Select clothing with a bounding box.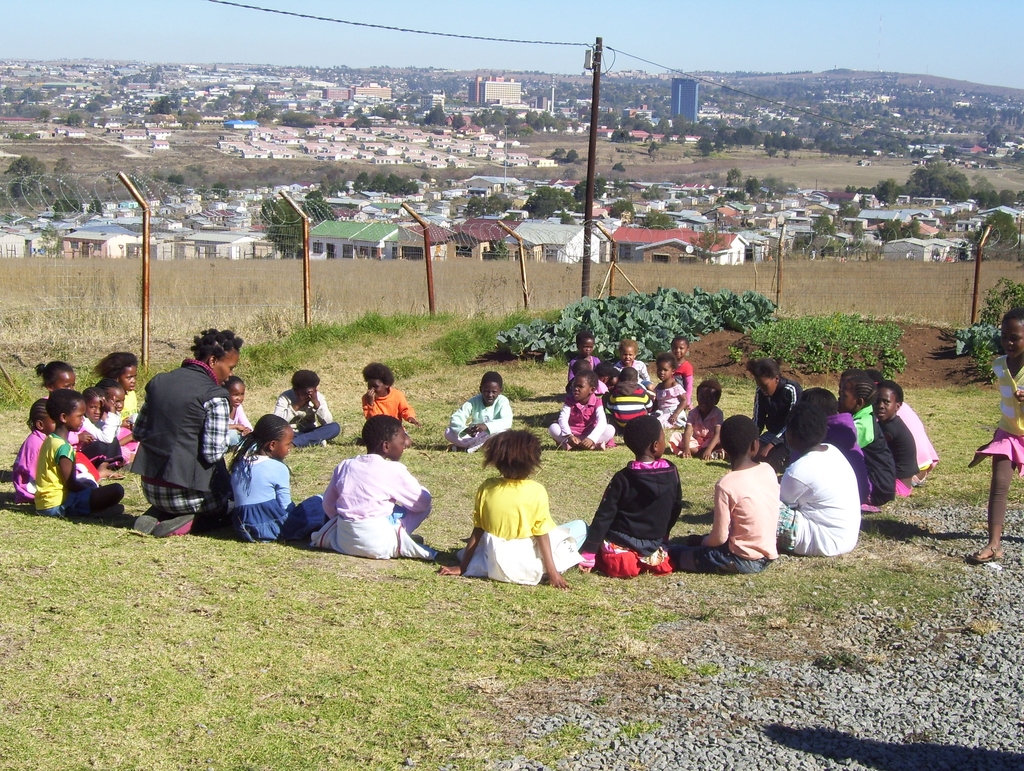
detection(884, 418, 922, 492).
